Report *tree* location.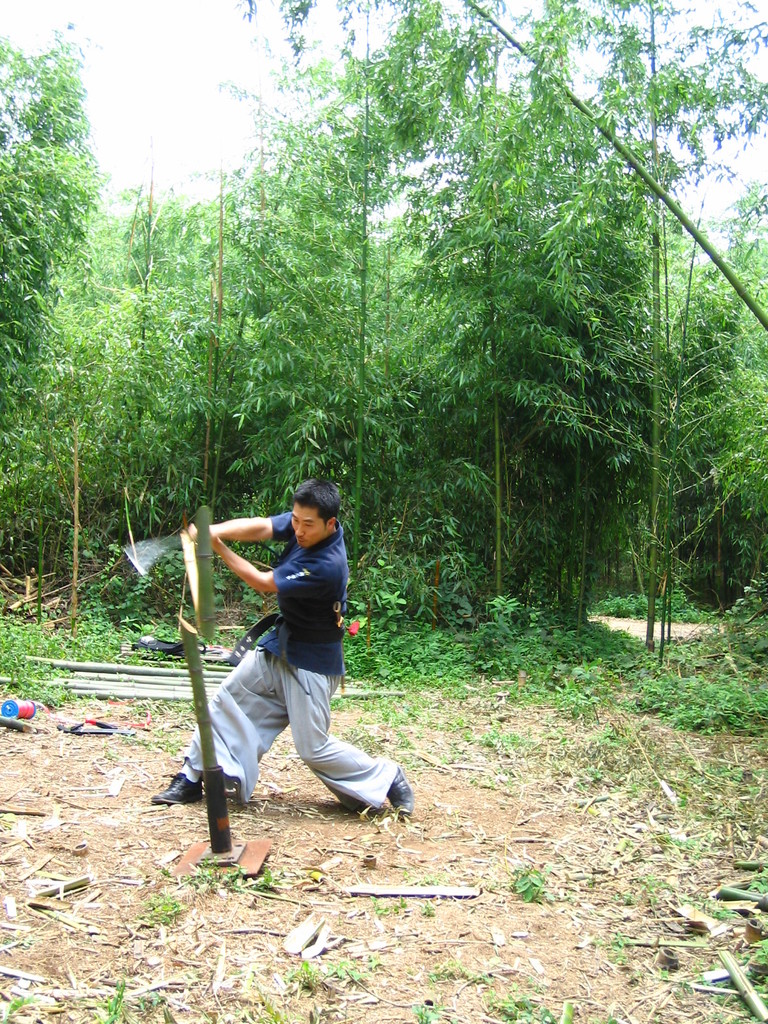
Report: rect(647, 230, 767, 607).
